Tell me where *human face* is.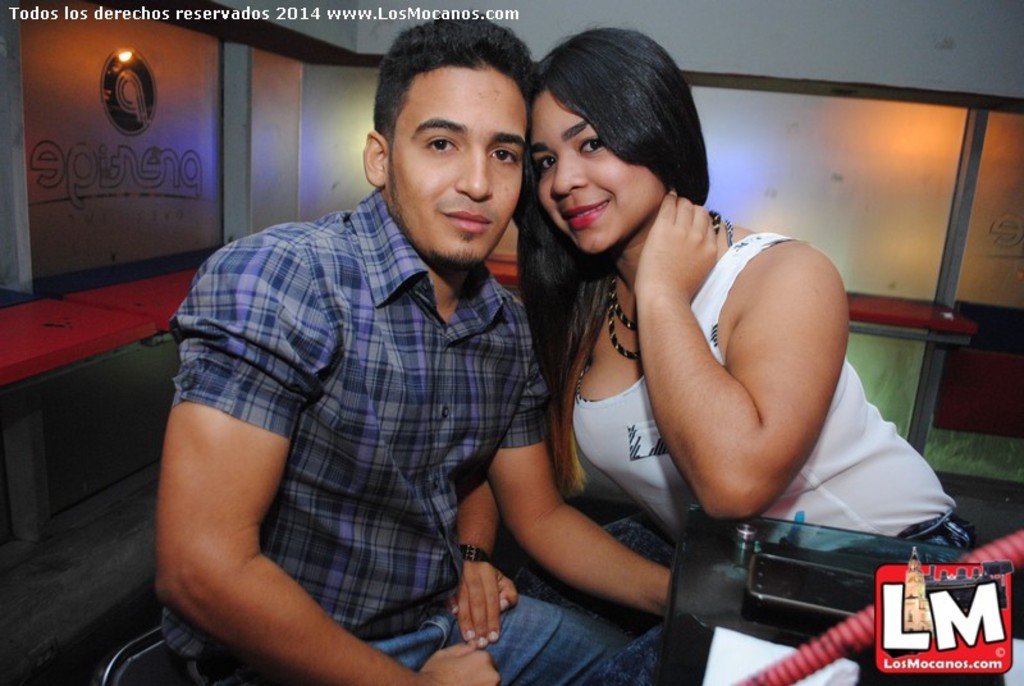
*human face* is at bbox(535, 79, 664, 256).
